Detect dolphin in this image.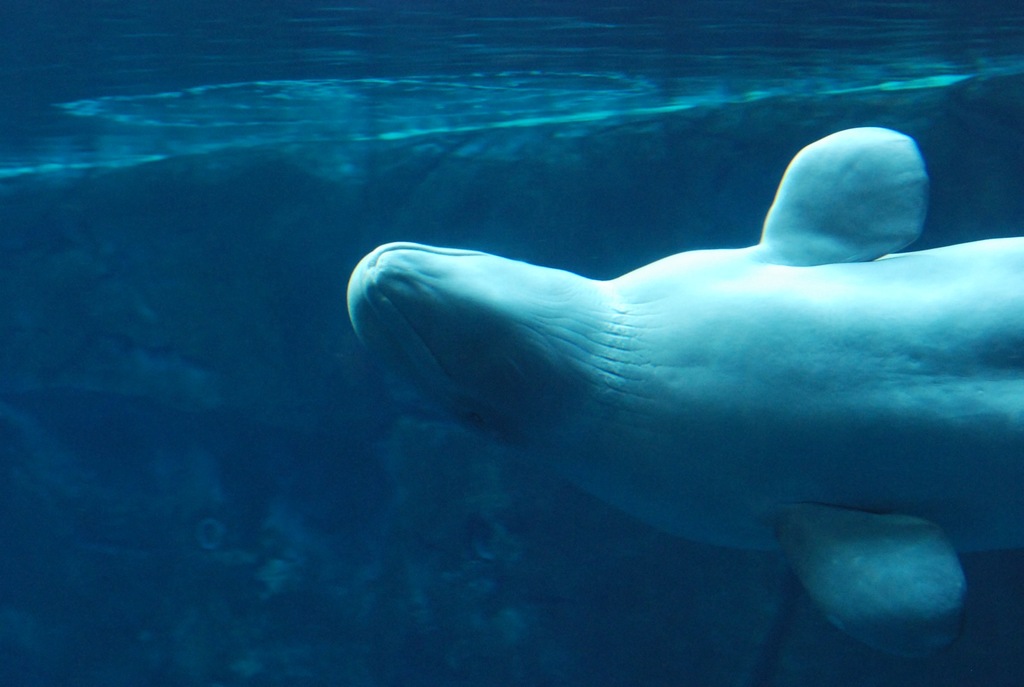
Detection: box=[343, 126, 1023, 666].
